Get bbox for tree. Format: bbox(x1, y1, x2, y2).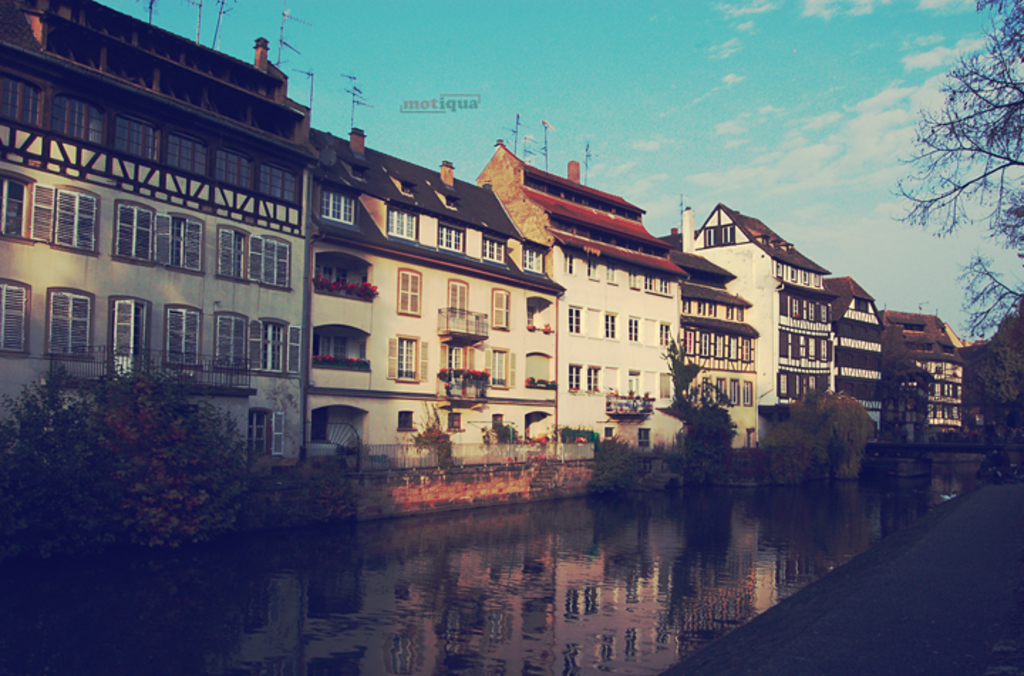
bbox(892, 0, 1023, 262).
